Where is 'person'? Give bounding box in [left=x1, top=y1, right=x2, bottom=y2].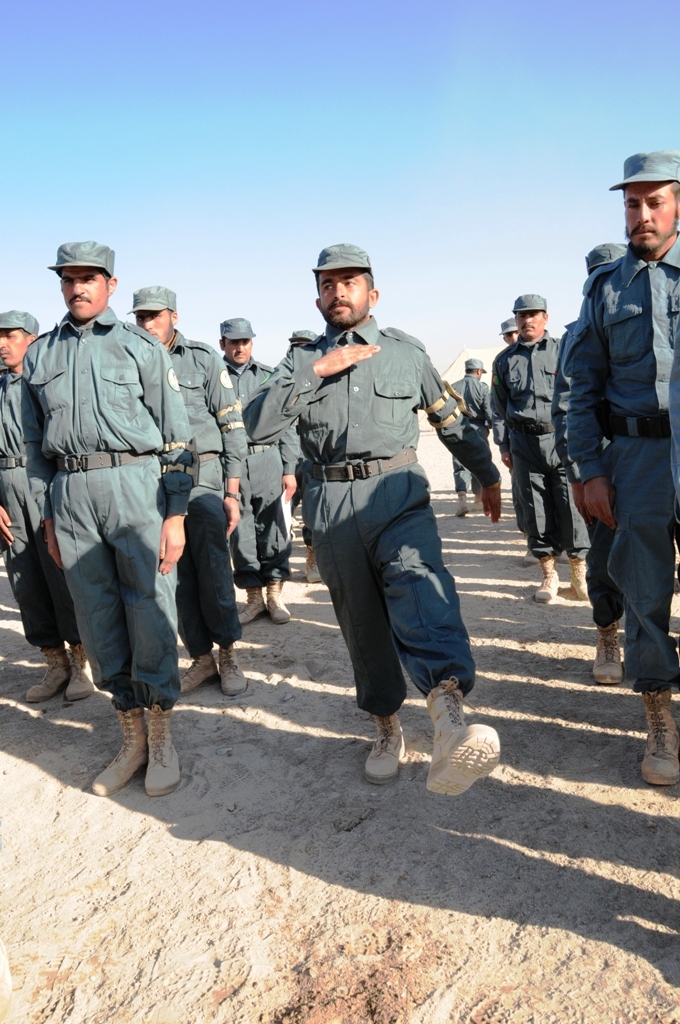
[left=27, top=226, right=192, bottom=799].
